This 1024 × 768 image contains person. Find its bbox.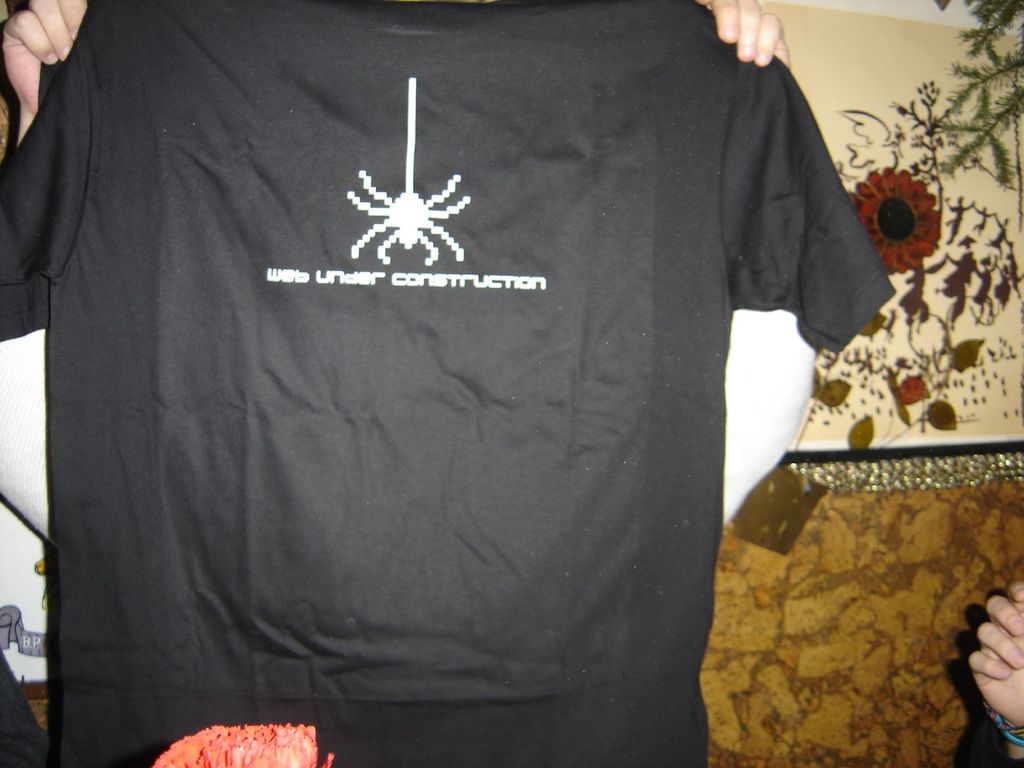
694, 0, 793, 71.
